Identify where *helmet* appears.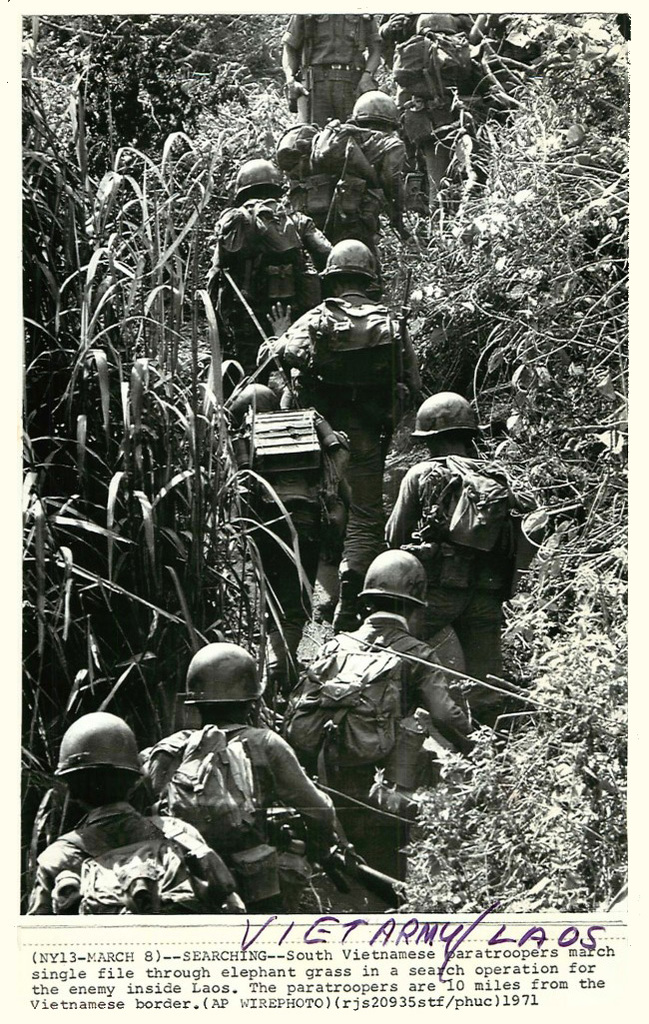
Appears at 346, 89, 405, 128.
